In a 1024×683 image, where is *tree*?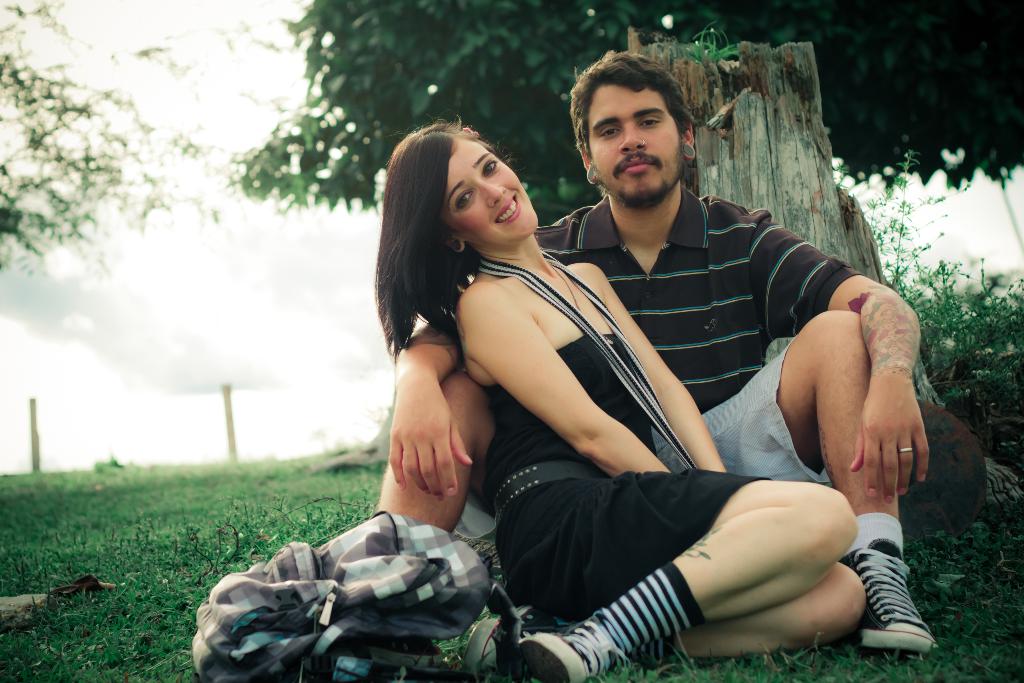
231/0/1023/222.
